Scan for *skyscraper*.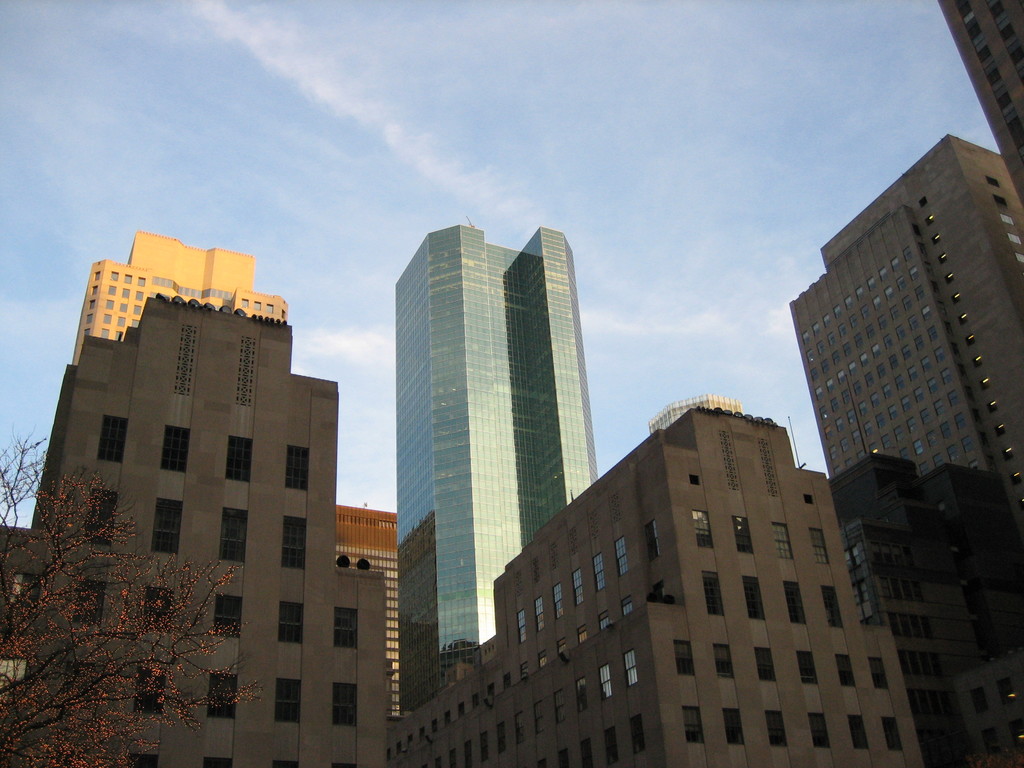
Scan result: Rect(0, 293, 388, 767).
